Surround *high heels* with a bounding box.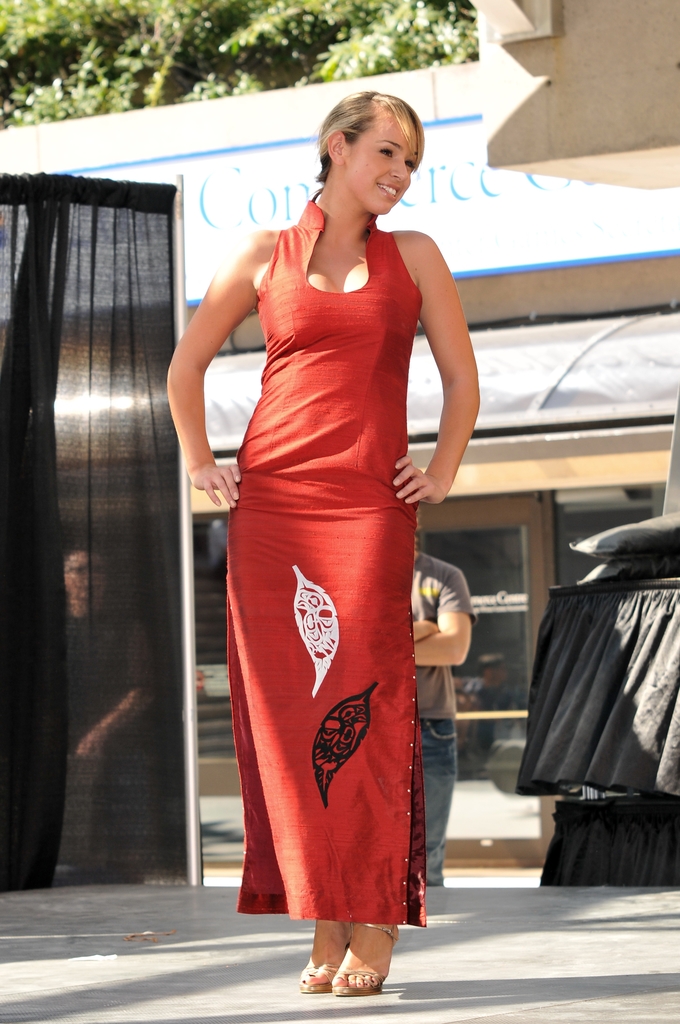
locate(334, 913, 395, 991).
